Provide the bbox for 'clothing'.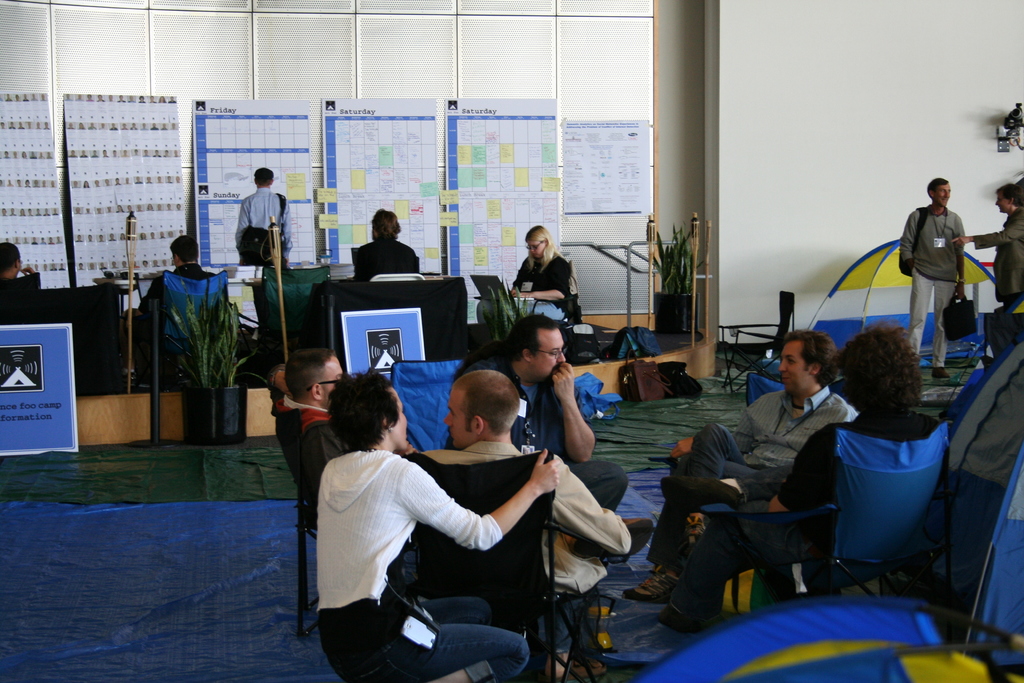
{"x1": 903, "y1": 206, "x2": 967, "y2": 369}.
